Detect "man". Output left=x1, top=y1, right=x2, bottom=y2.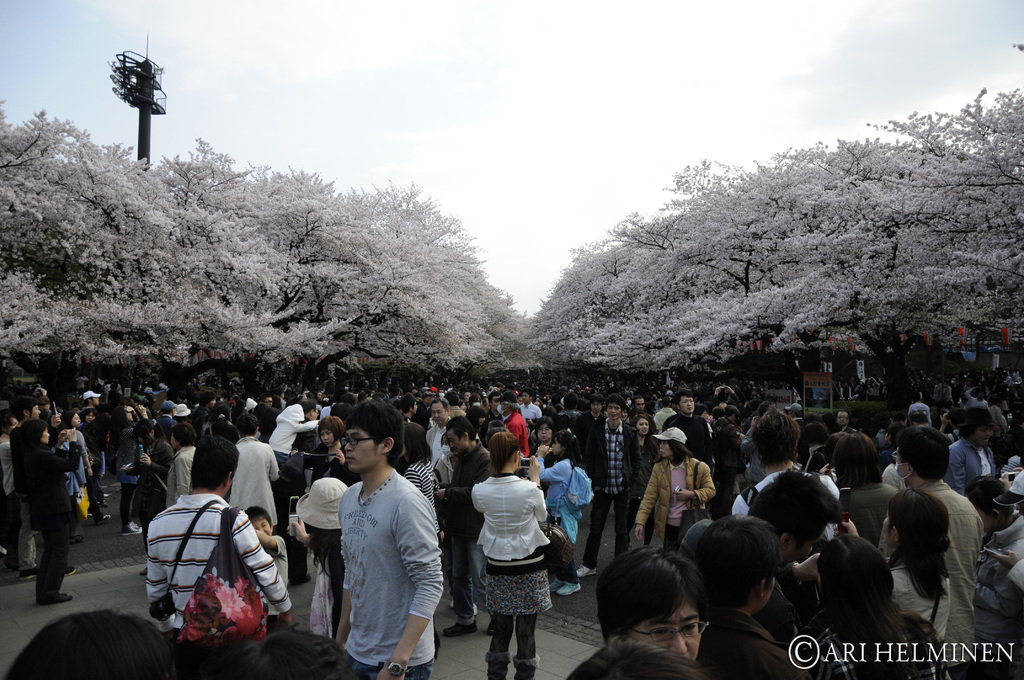
left=307, top=416, right=460, bottom=679.
